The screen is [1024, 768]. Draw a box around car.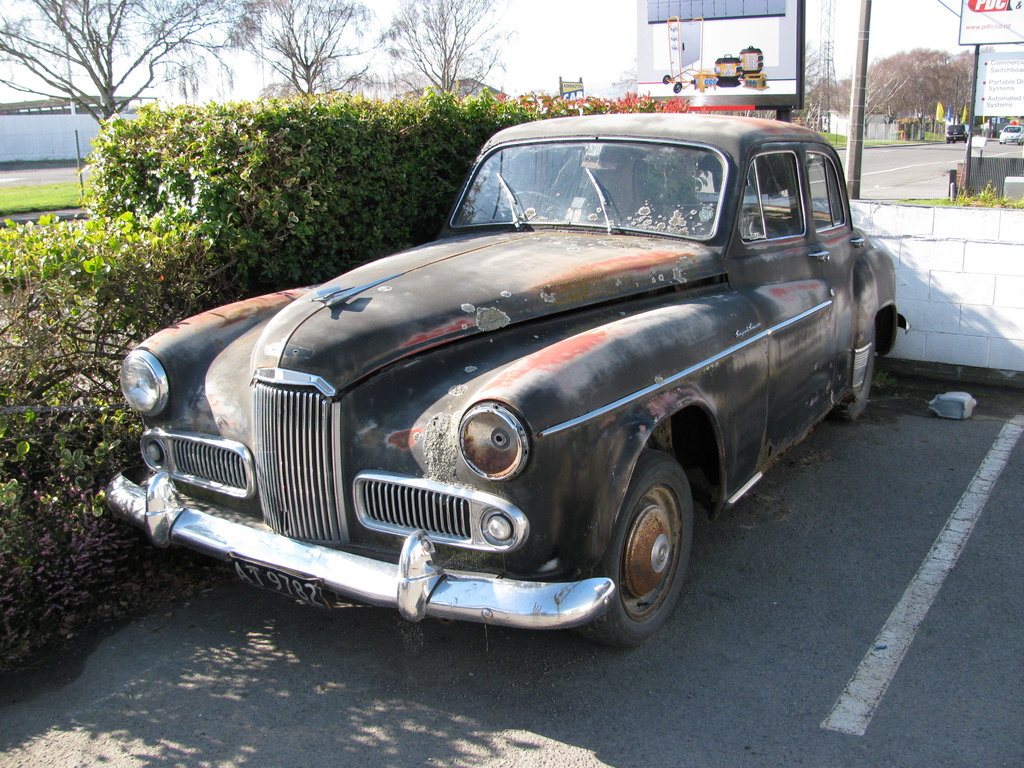
BBox(1000, 124, 1023, 144).
